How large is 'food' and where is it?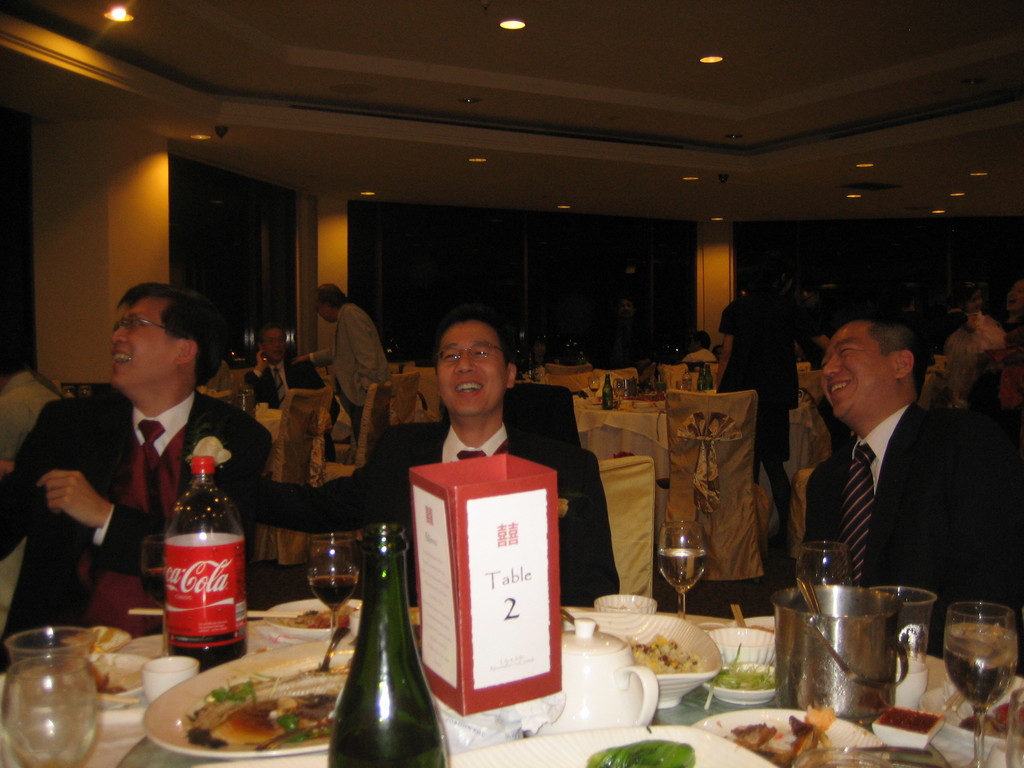
Bounding box: 588/738/697/767.
